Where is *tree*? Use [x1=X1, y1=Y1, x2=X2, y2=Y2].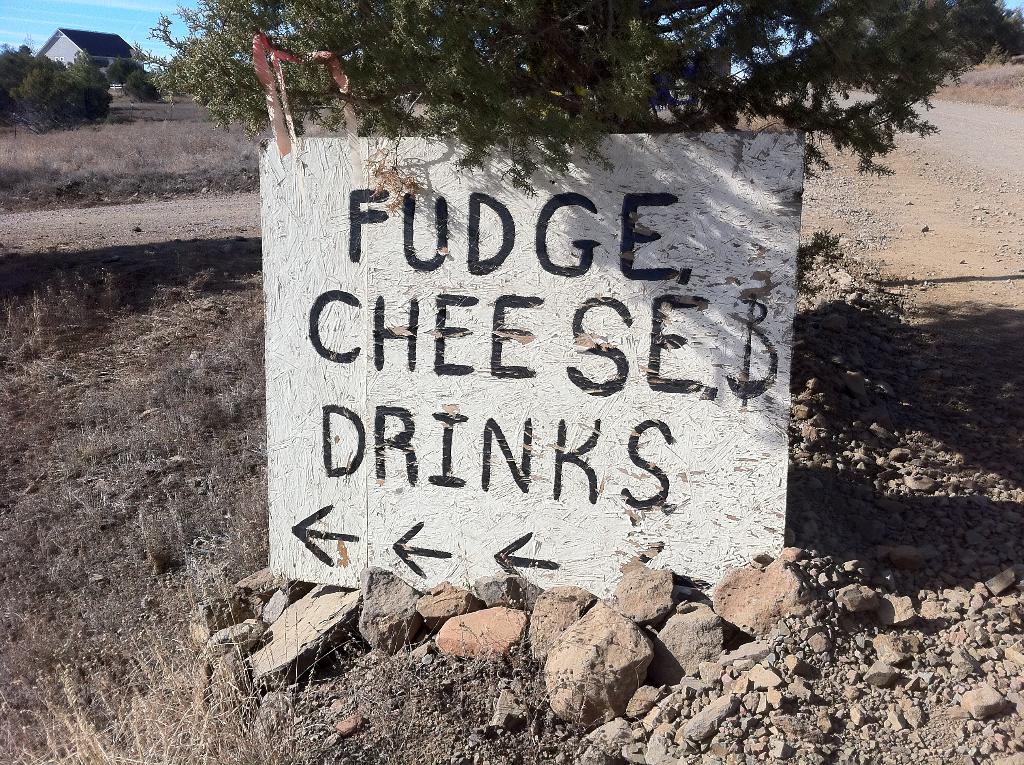
[x1=5, y1=46, x2=117, y2=129].
